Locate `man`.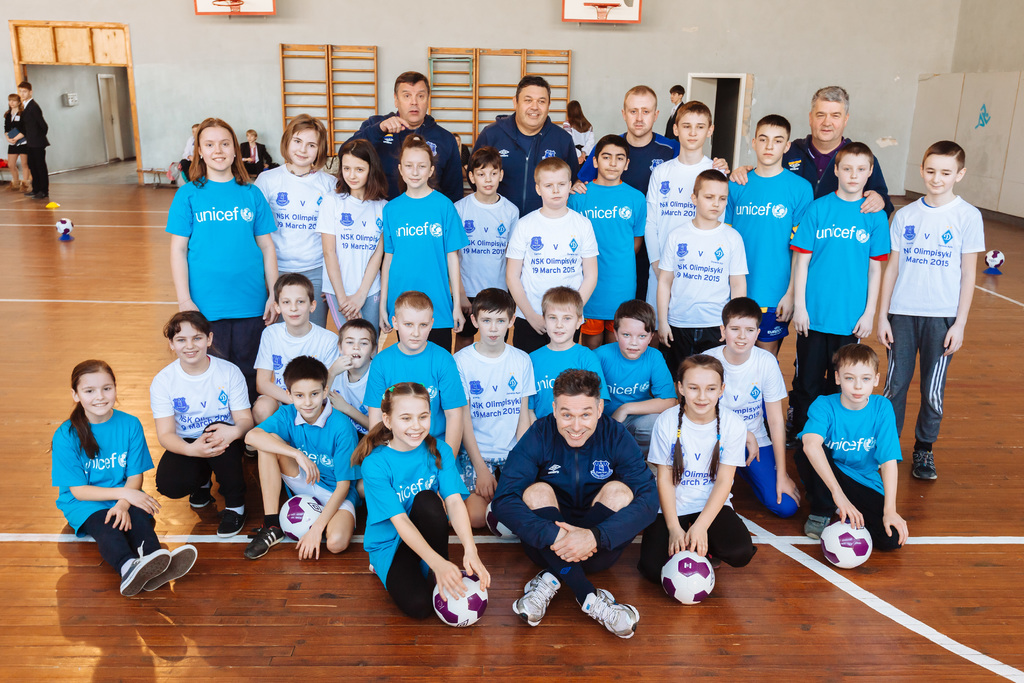
Bounding box: BBox(8, 77, 52, 197).
